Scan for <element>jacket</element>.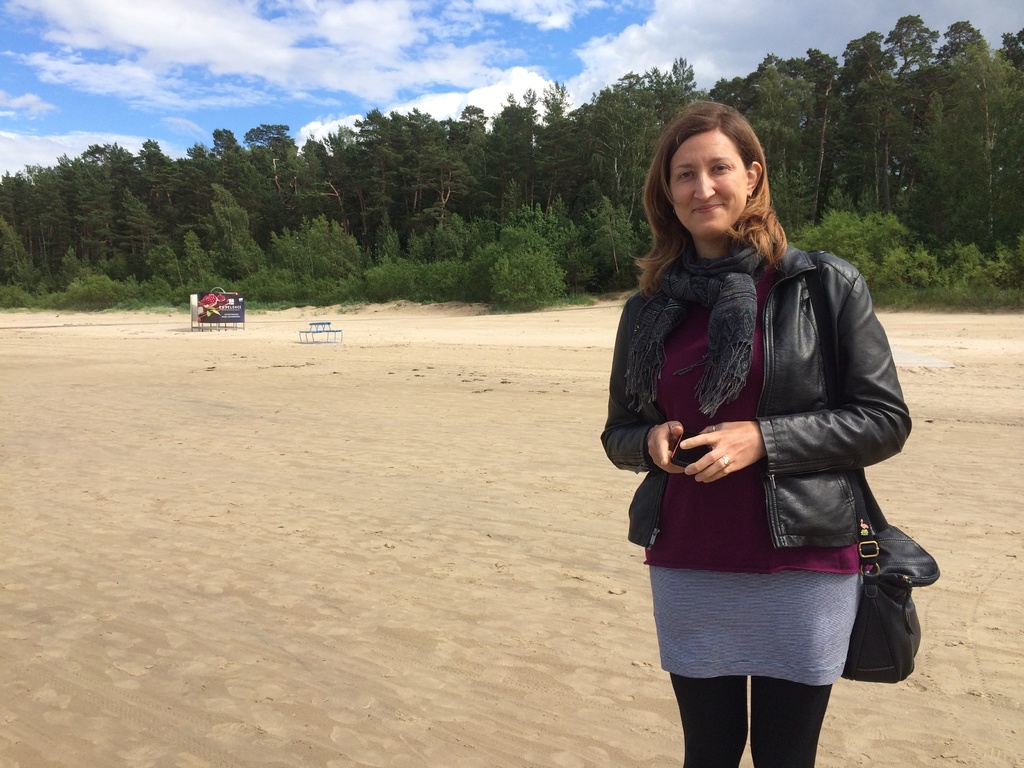
Scan result: Rect(602, 242, 913, 555).
